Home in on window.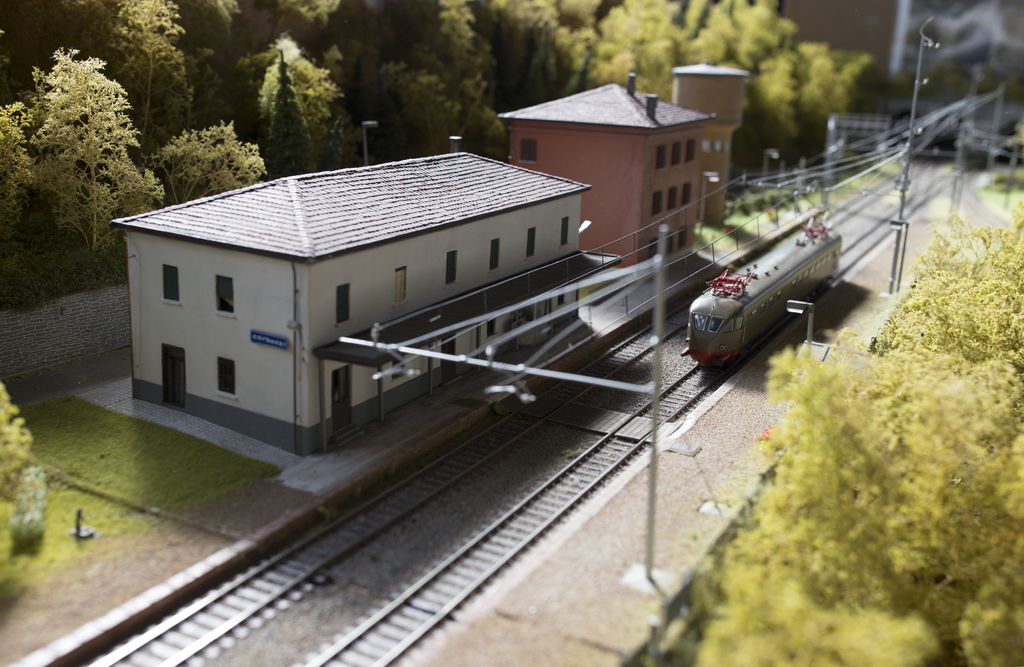
Homed in at left=221, top=277, right=232, bottom=312.
